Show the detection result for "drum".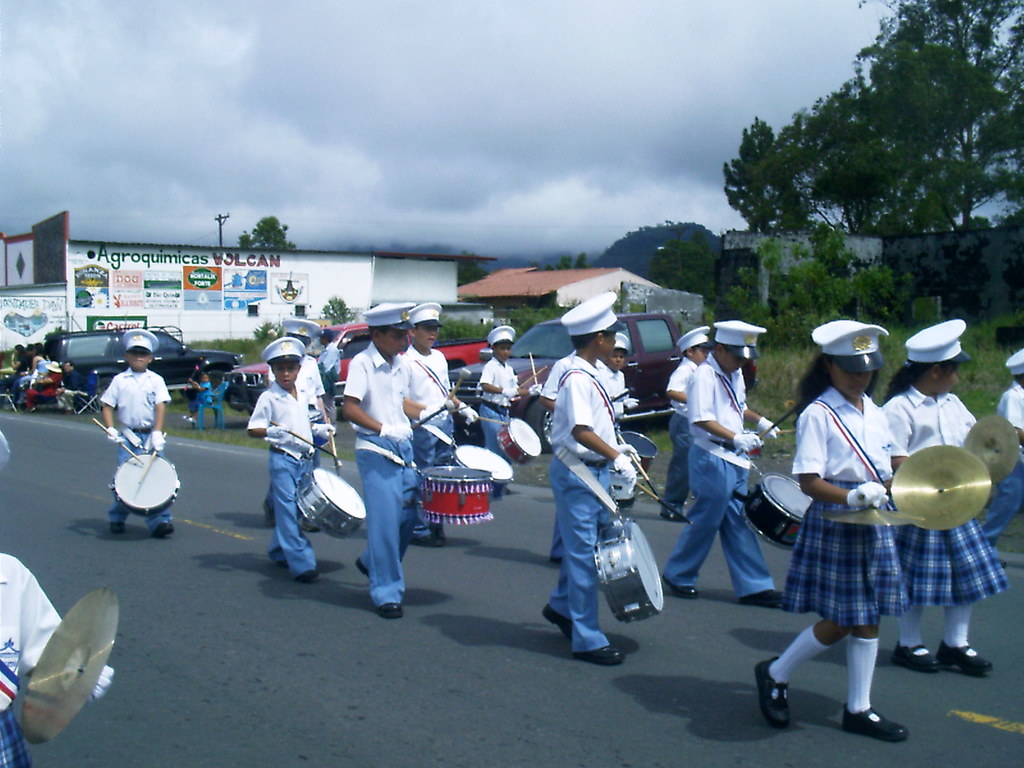
612/458/640/514.
